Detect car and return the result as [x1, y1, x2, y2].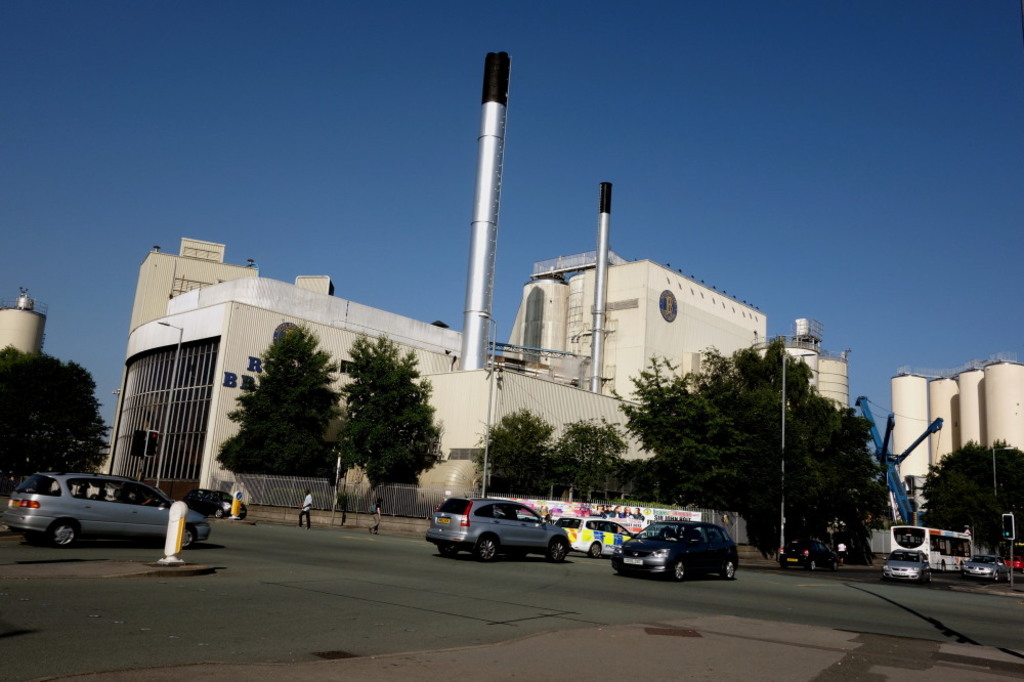
[184, 489, 245, 517].
